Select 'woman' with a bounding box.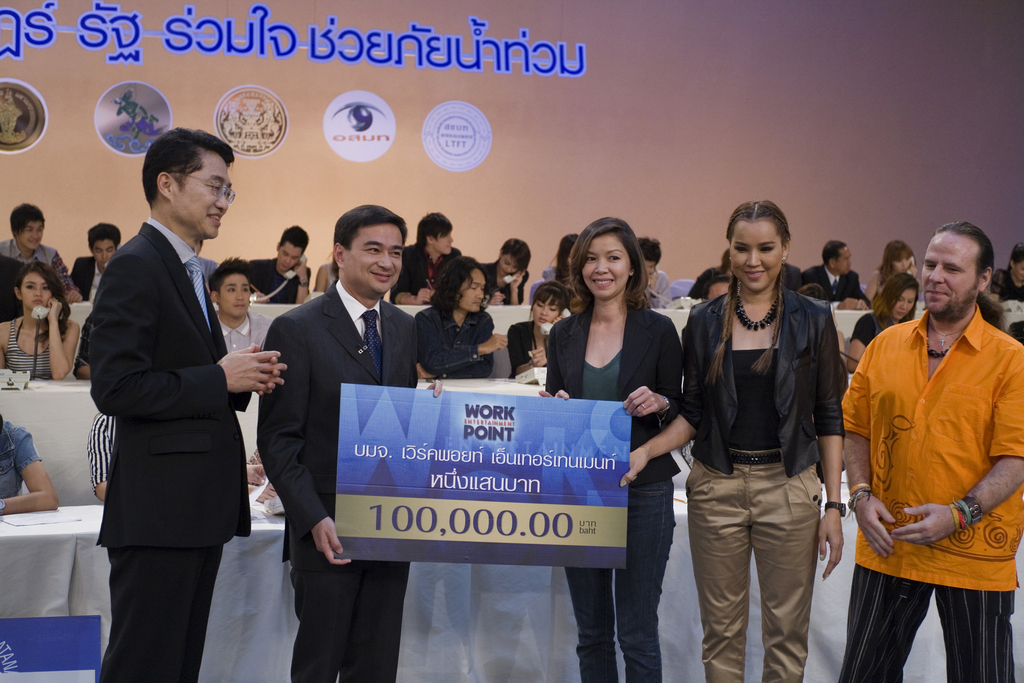
l=845, t=274, r=918, b=372.
